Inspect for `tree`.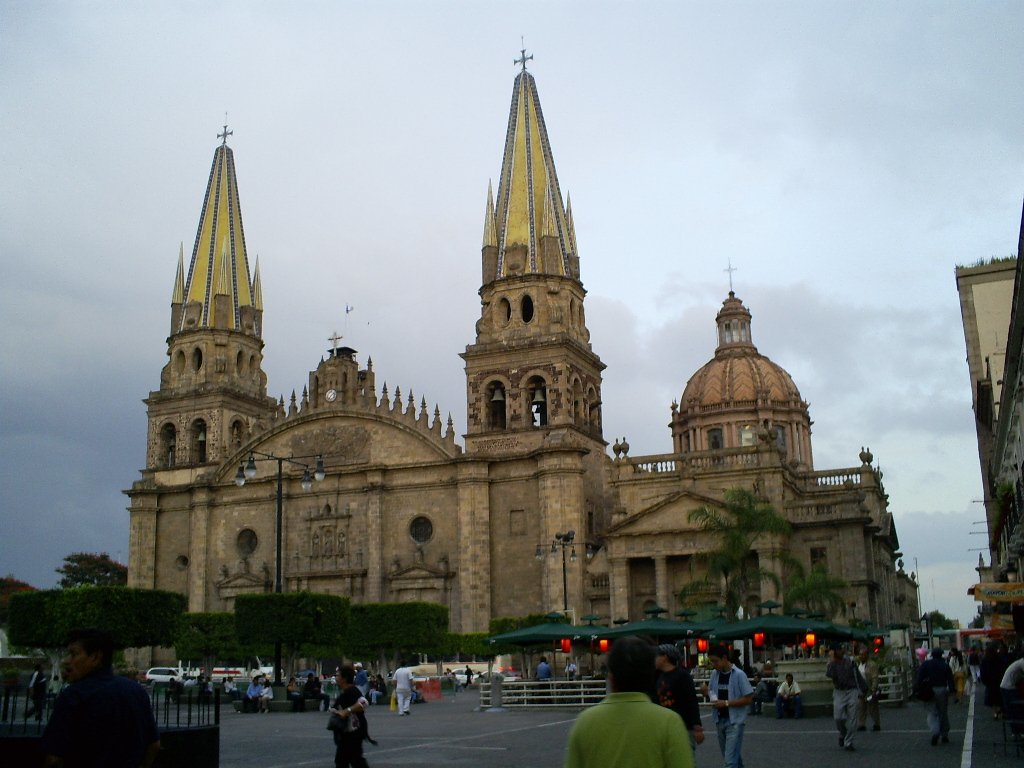
Inspection: {"x1": 783, "y1": 563, "x2": 848, "y2": 621}.
